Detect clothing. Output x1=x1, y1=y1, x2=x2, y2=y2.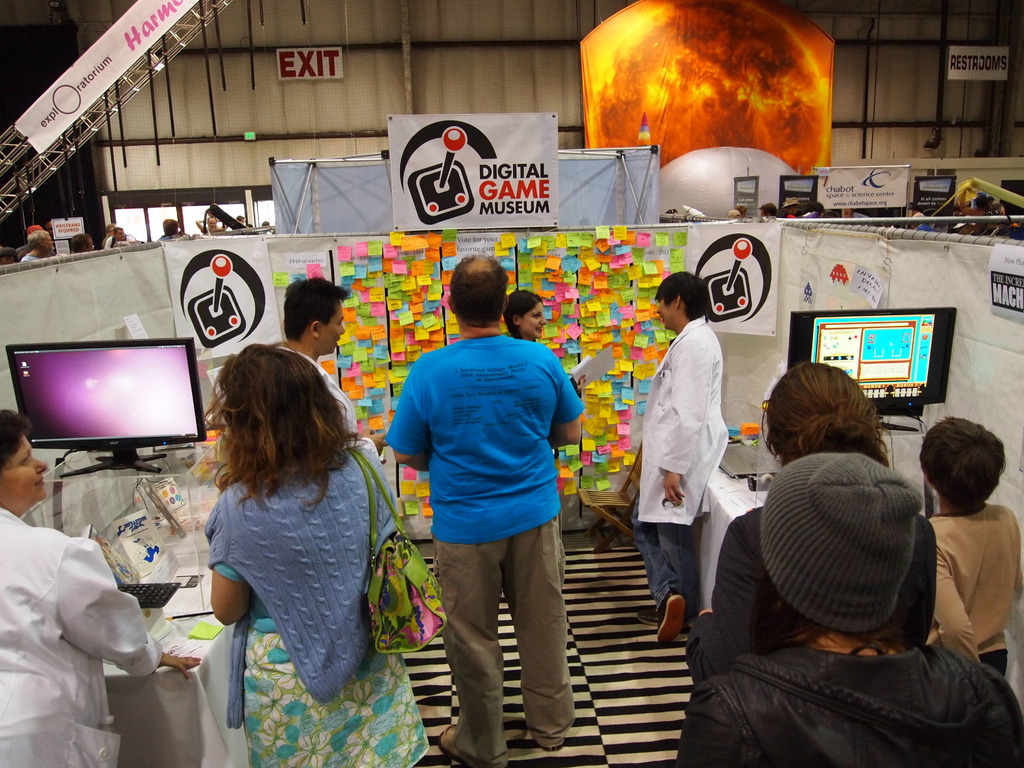
x1=212, y1=557, x2=437, y2=767.
